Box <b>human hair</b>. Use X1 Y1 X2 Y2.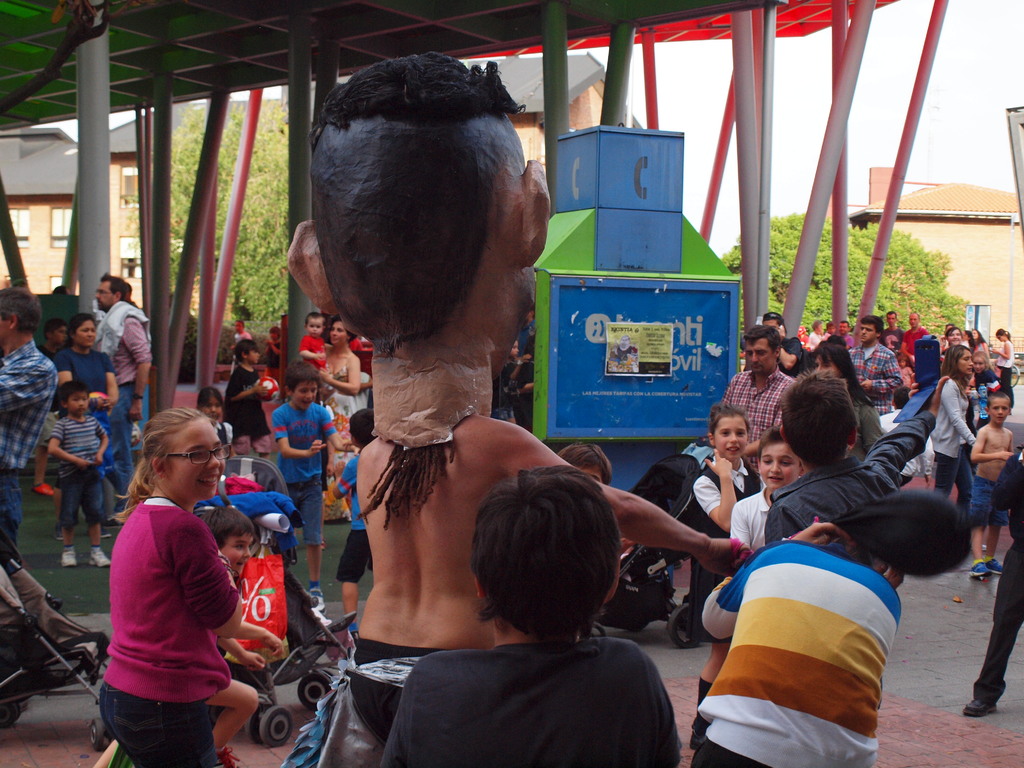
976 331 989 346.
